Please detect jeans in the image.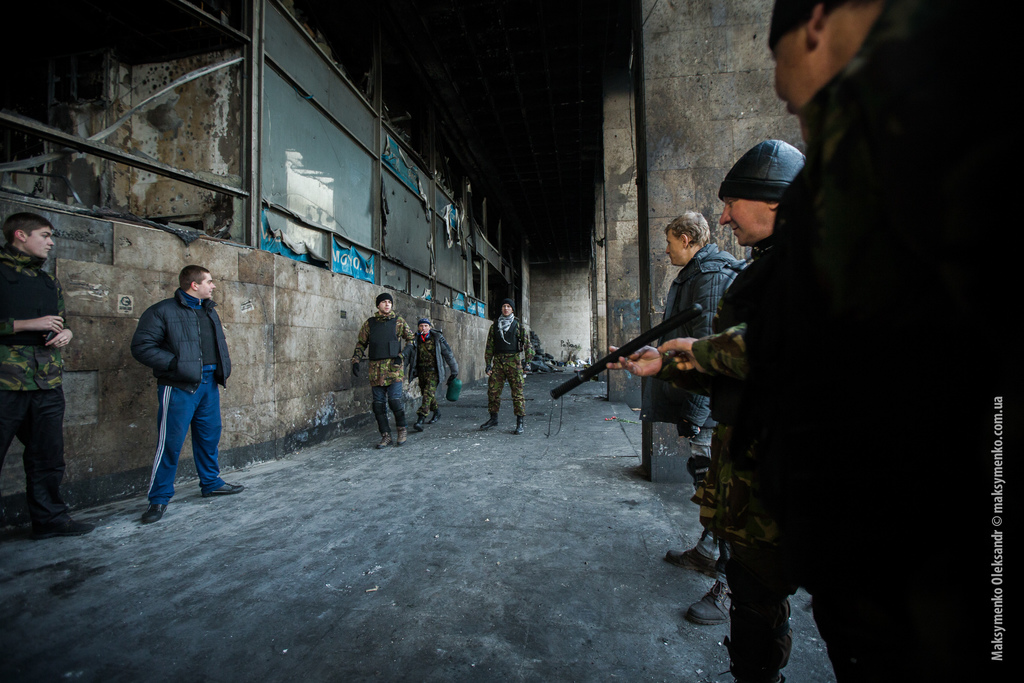
(left=371, top=379, right=406, bottom=429).
